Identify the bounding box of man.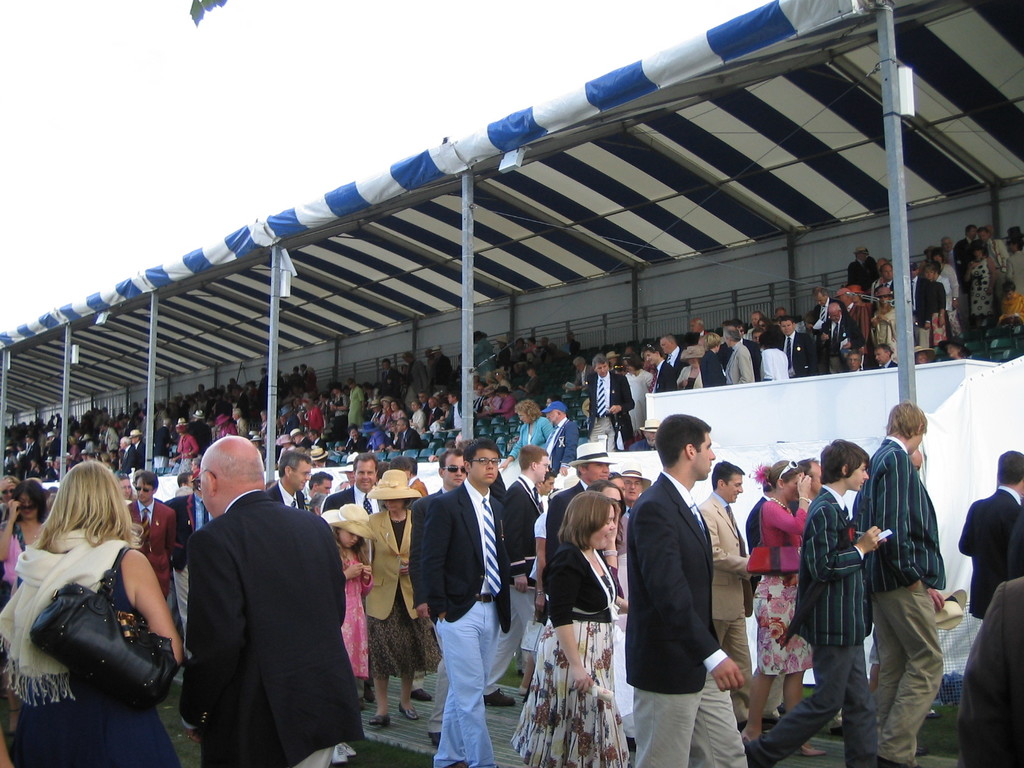
[397, 459, 427, 495].
